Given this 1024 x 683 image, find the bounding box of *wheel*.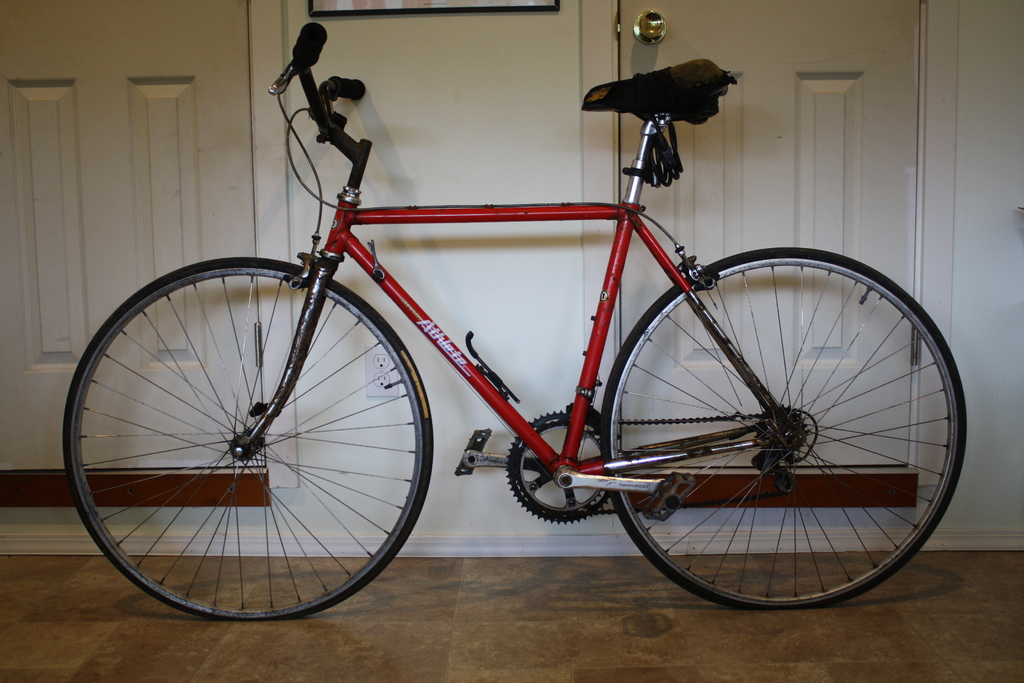
x1=61 y1=259 x2=431 y2=620.
